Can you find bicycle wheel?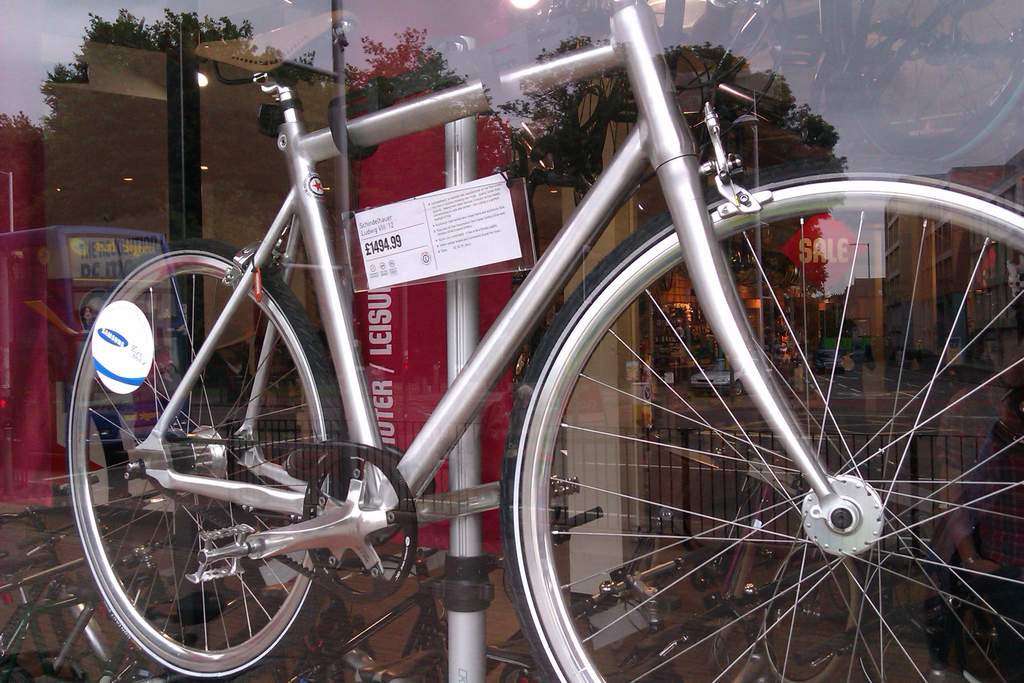
Yes, bounding box: 76,259,321,669.
